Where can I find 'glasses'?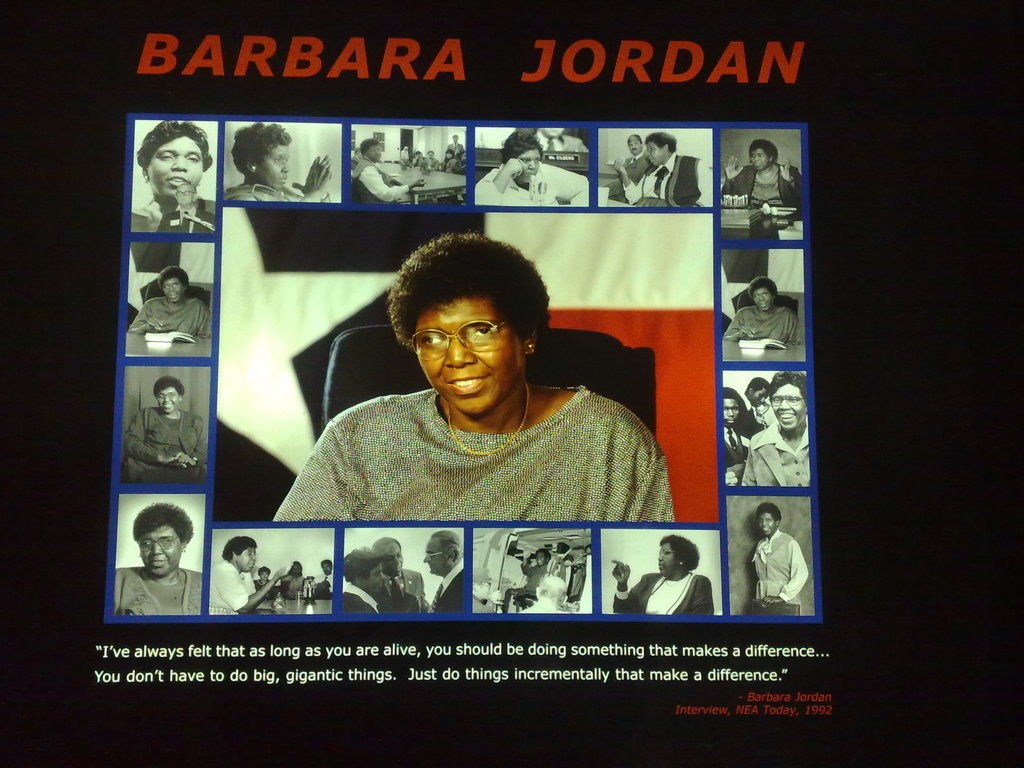
You can find it at <region>135, 539, 179, 548</region>.
